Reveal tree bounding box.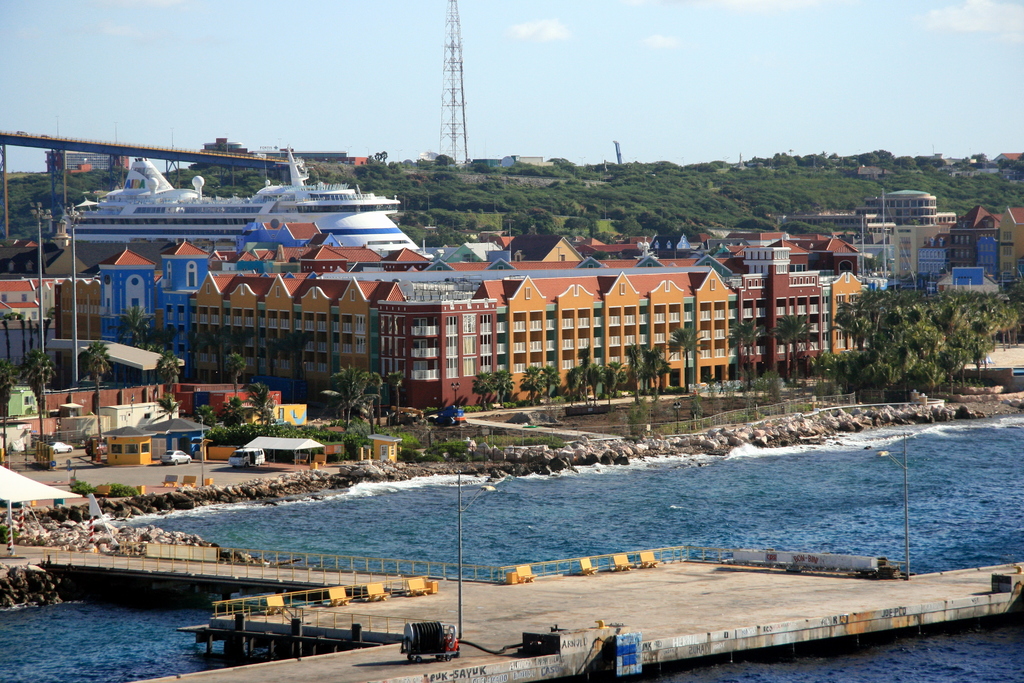
Revealed: box=[688, 390, 703, 429].
